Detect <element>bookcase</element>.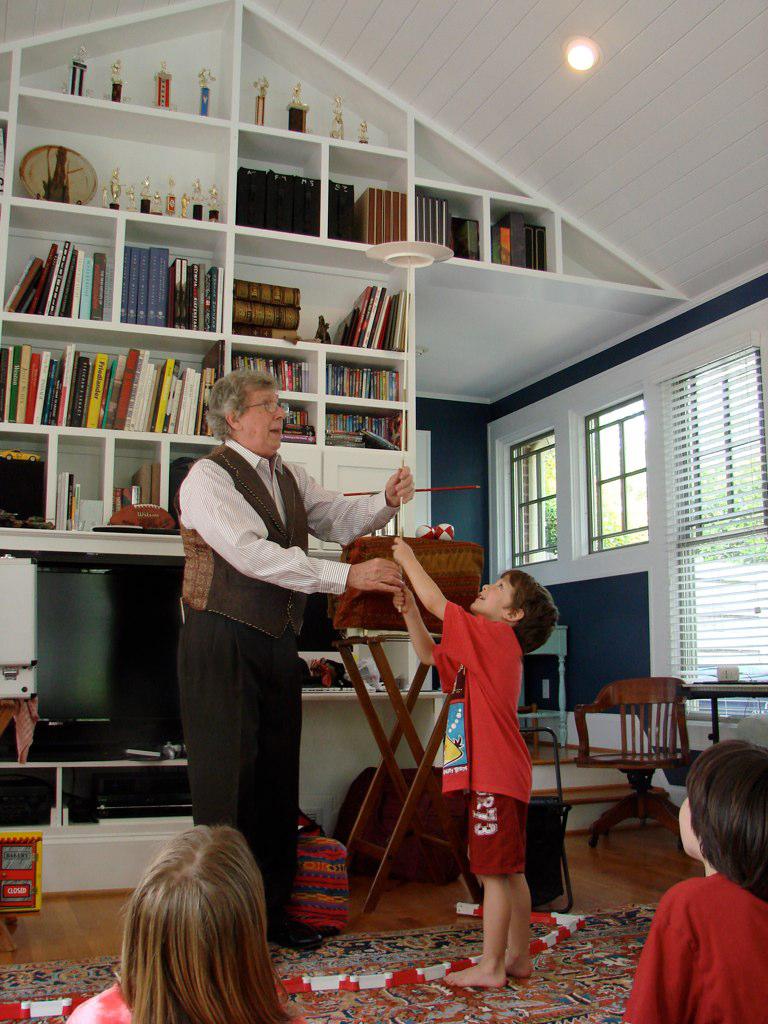
Detected at 0, 0, 671, 696.
